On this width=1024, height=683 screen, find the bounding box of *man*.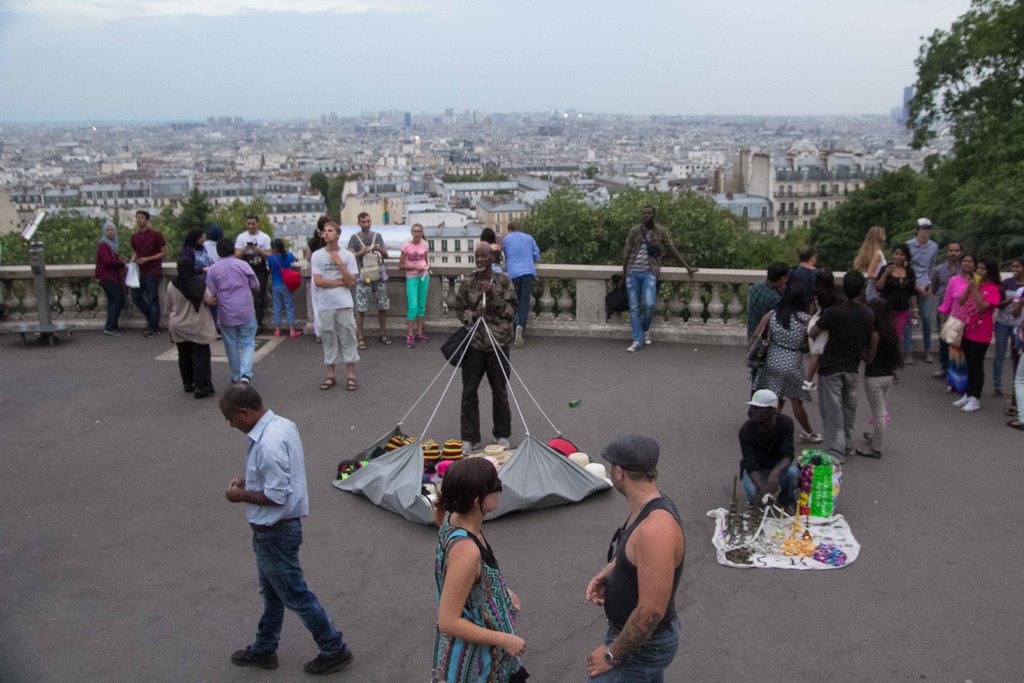
Bounding box: BBox(499, 220, 545, 345).
